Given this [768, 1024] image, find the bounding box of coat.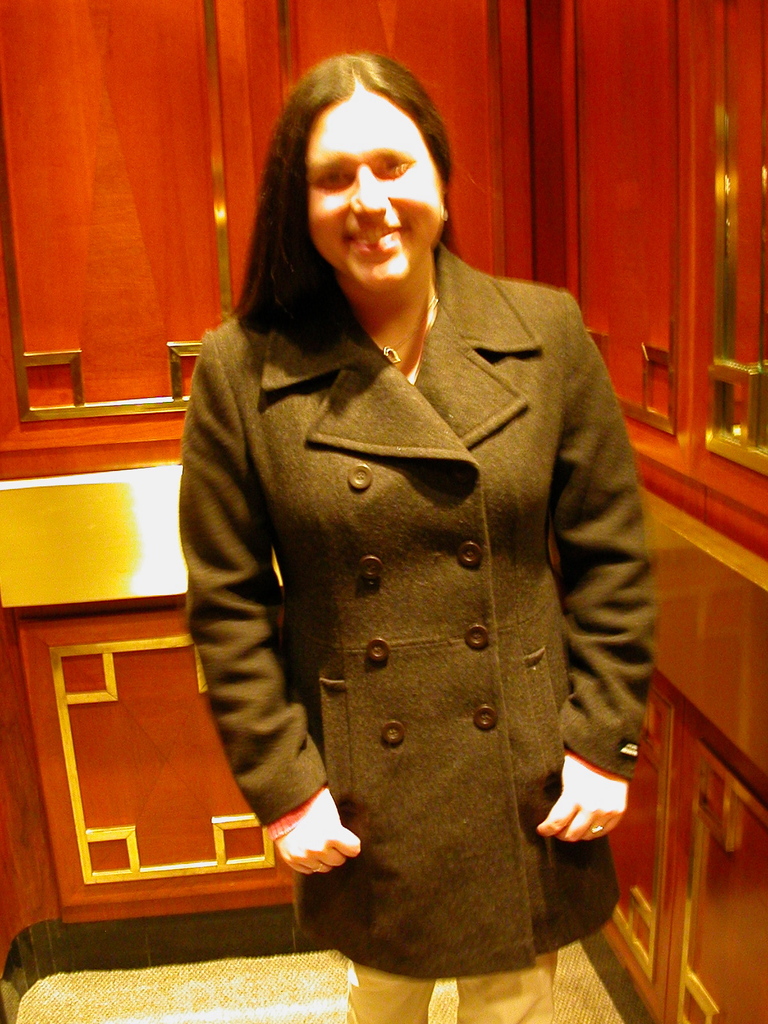
(176, 121, 650, 990).
